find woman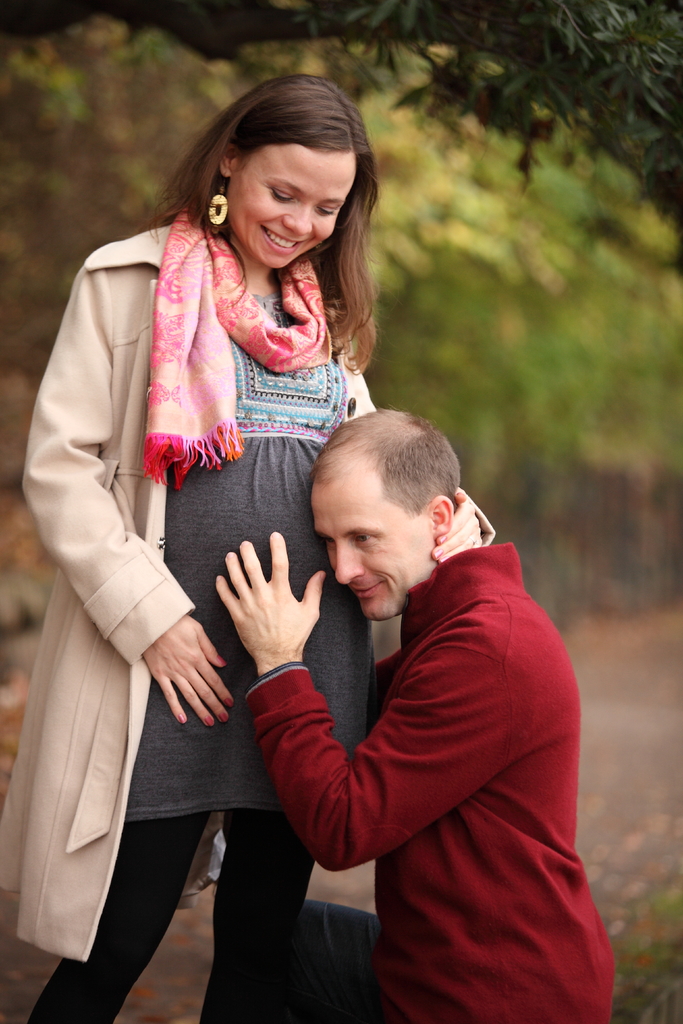
bbox(31, 99, 395, 996)
